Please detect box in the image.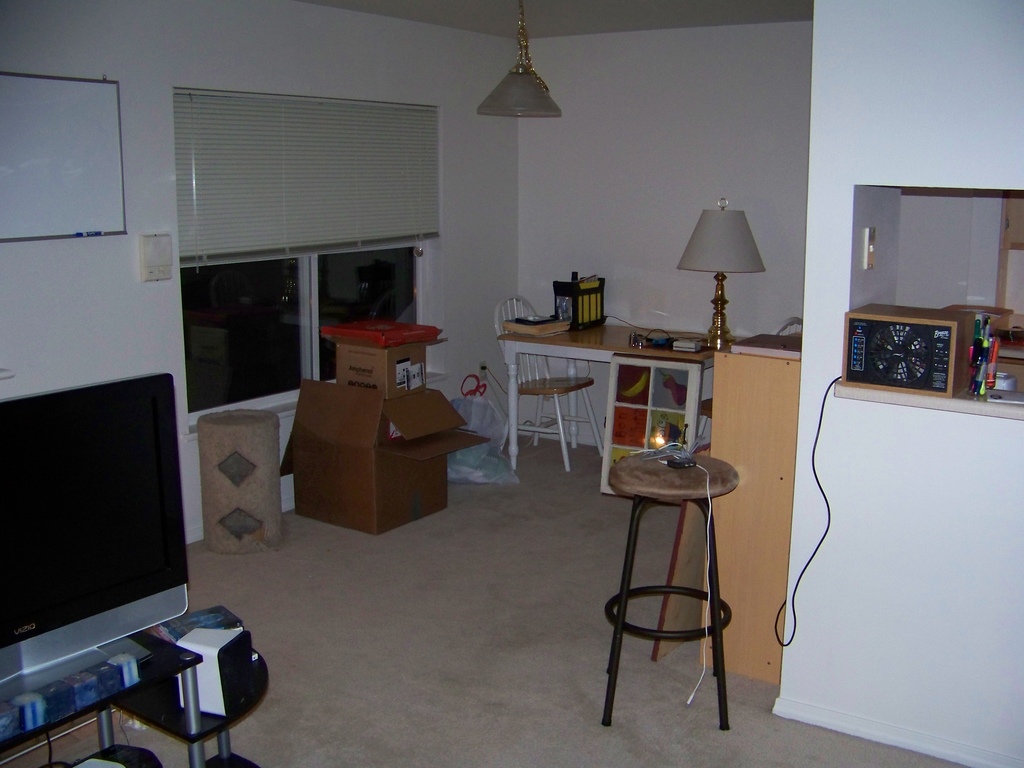
(334,337,439,399).
